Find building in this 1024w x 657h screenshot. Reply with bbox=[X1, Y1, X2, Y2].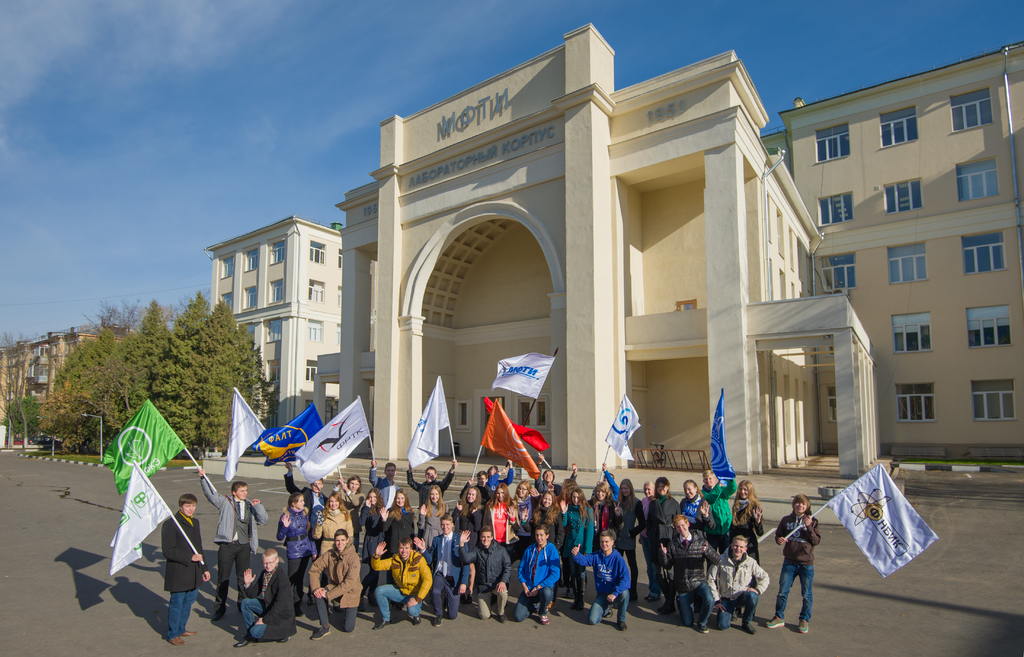
bbox=[199, 19, 1023, 483].
